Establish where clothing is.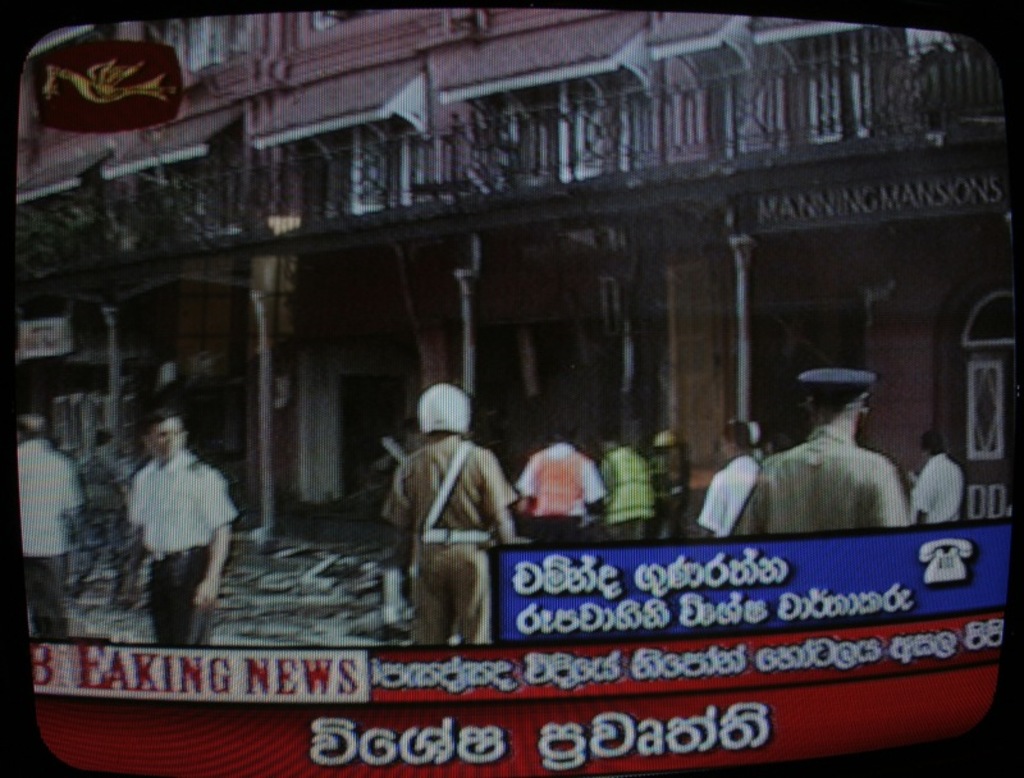
Established at (14, 434, 87, 639).
